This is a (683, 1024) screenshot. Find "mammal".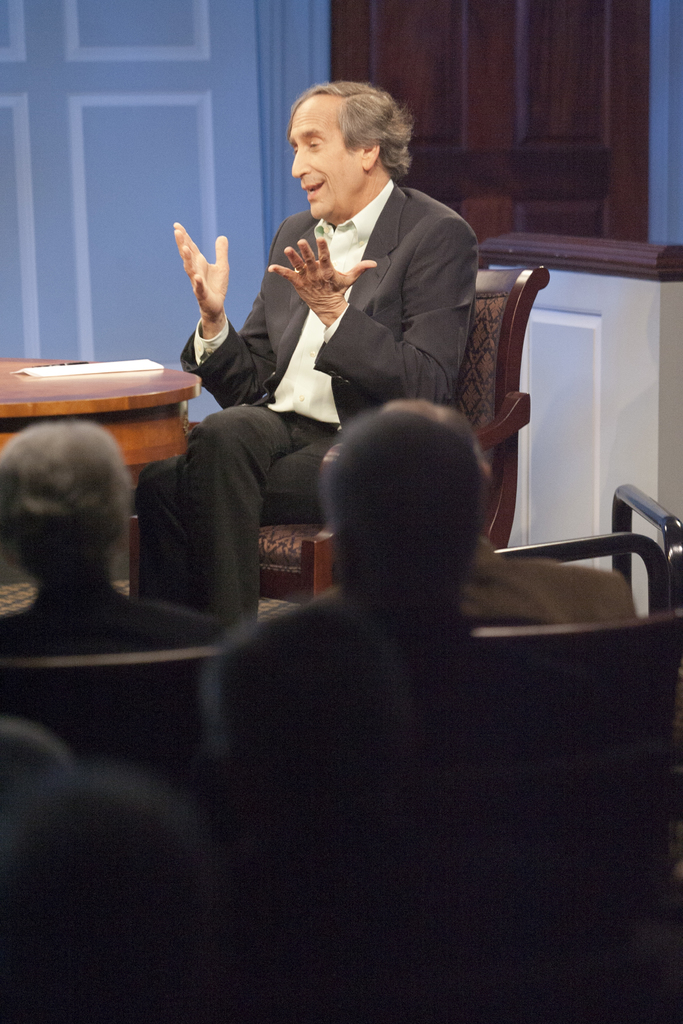
Bounding box: pyautogui.locateOnScreen(306, 393, 648, 633).
